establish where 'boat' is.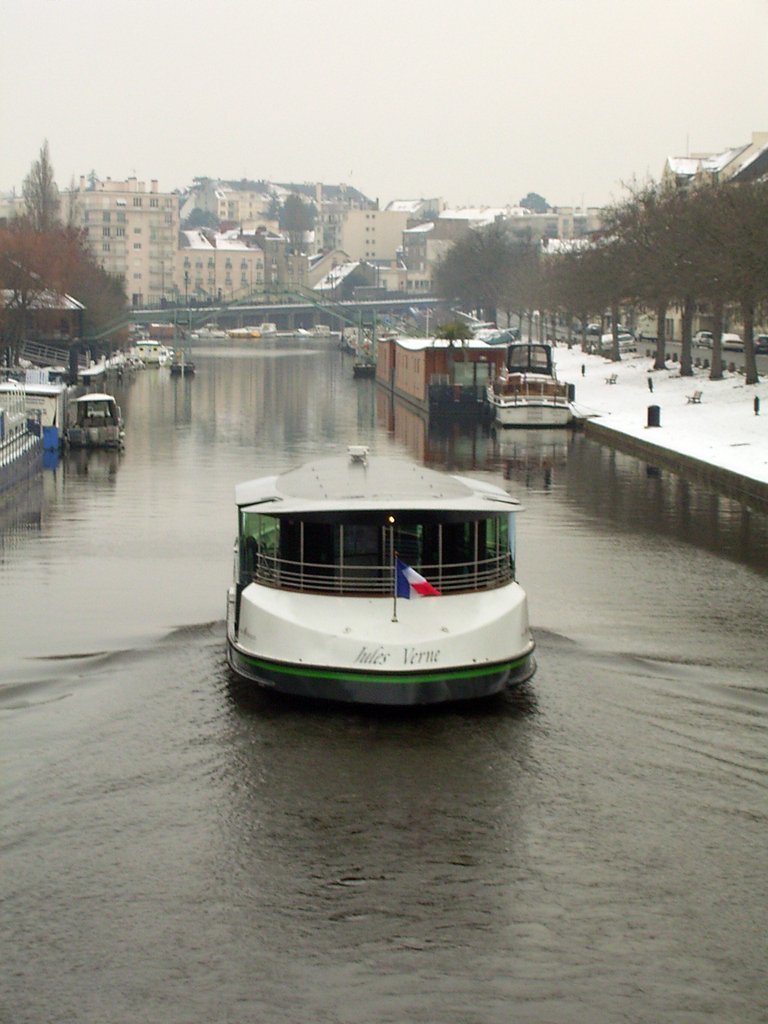
Established at x1=206, y1=417, x2=566, y2=718.
